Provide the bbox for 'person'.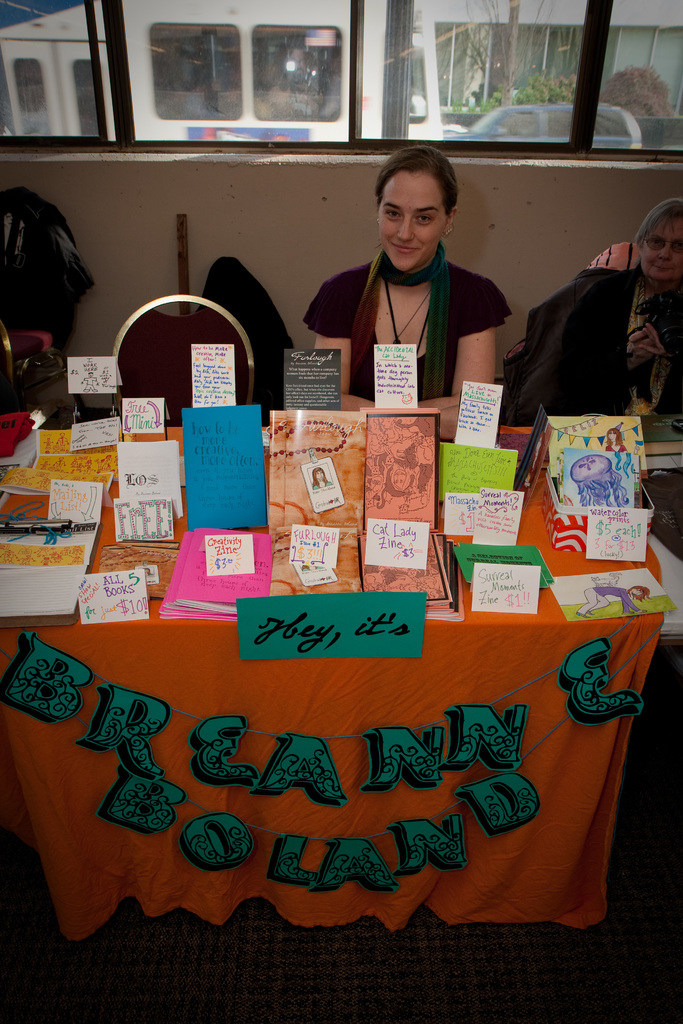
bbox(589, 198, 682, 418).
